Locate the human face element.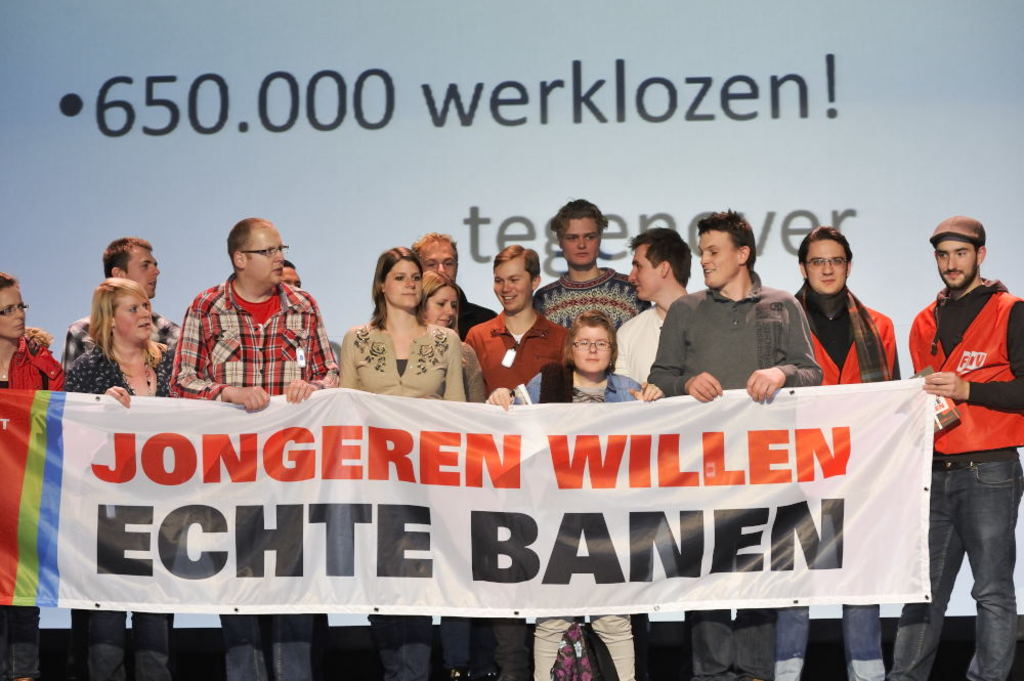
Element bbox: (x1=242, y1=227, x2=283, y2=286).
